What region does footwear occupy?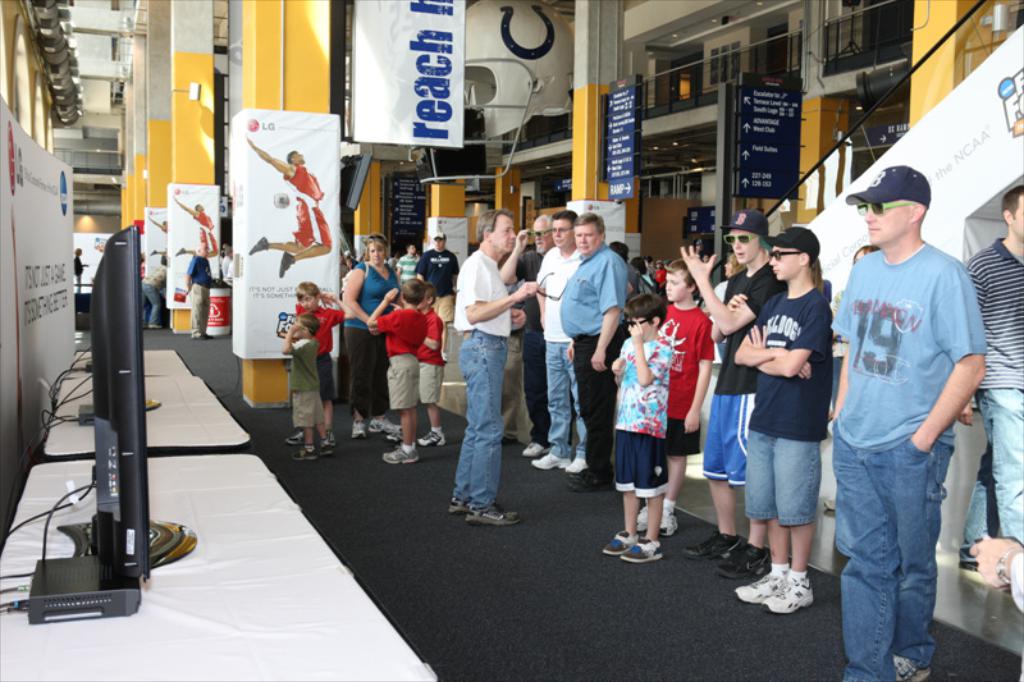
<region>570, 456, 588, 473</region>.
